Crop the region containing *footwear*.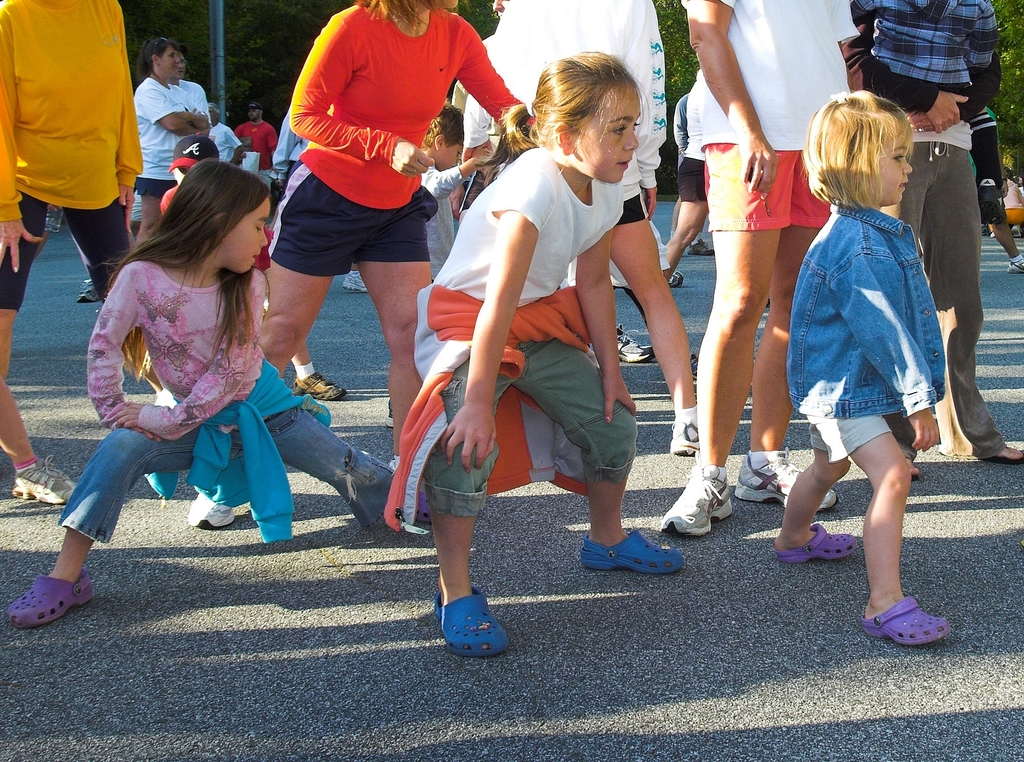
Crop region: {"x1": 859, "y1": 591, "x2": 953, "y2": 647}.
